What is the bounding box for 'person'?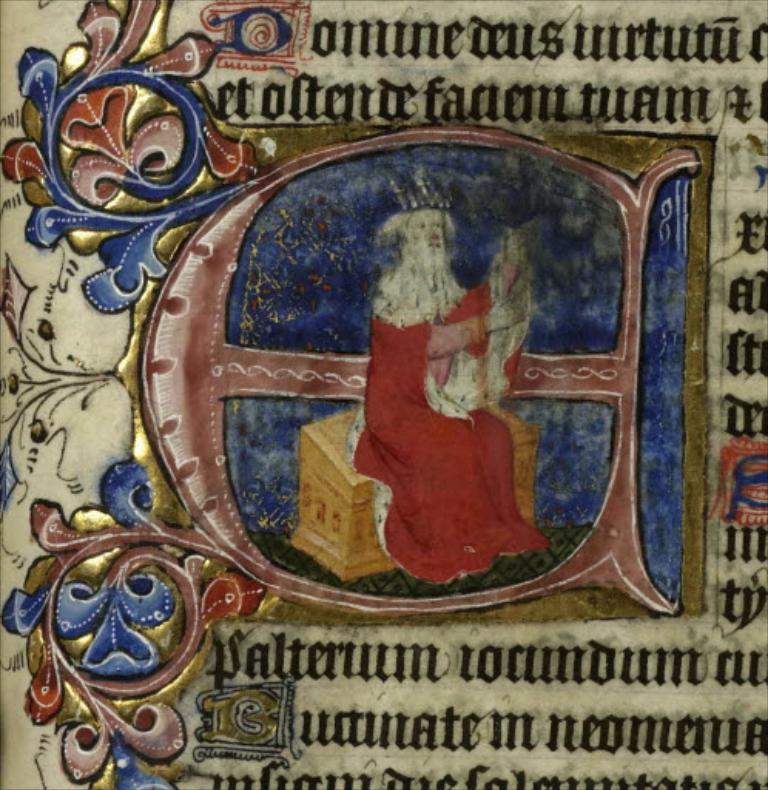
x1=342 y1=188 x2=535 y2=592.
